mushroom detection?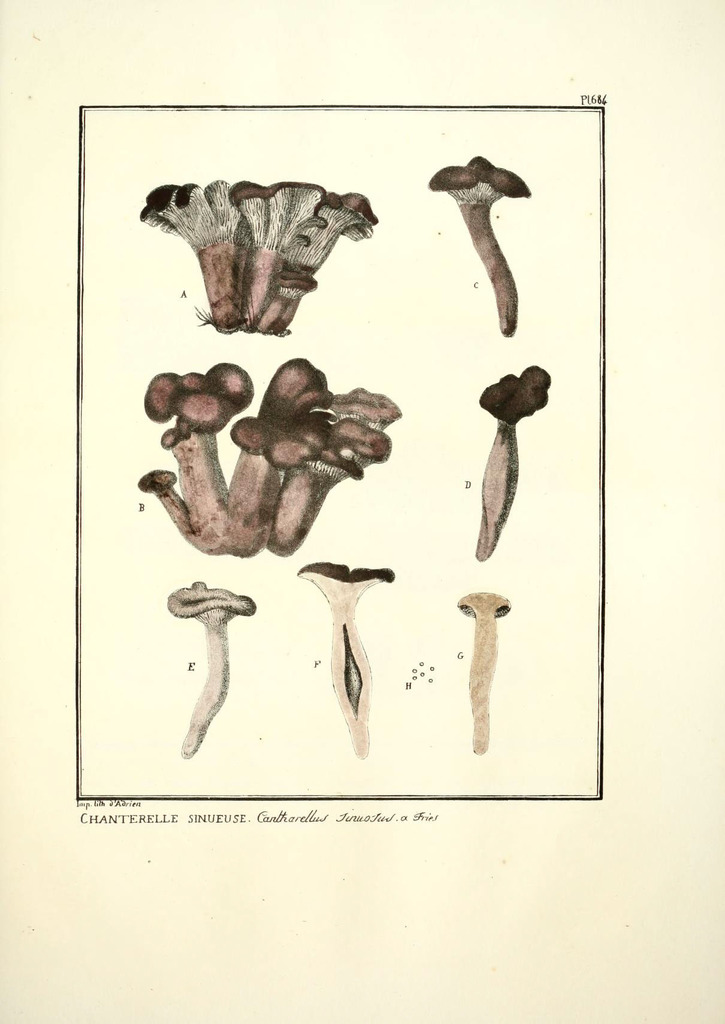
bbox=[157, 544, 259, 765]
